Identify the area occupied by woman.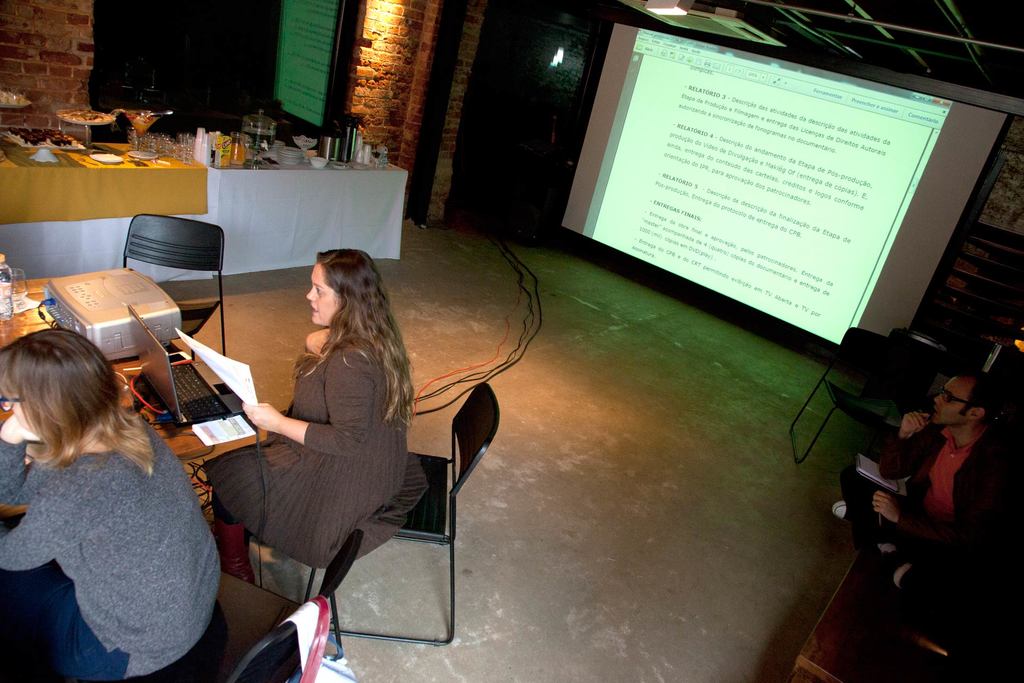
Area: x1=216, y1=248, x2=408, y2=644.
